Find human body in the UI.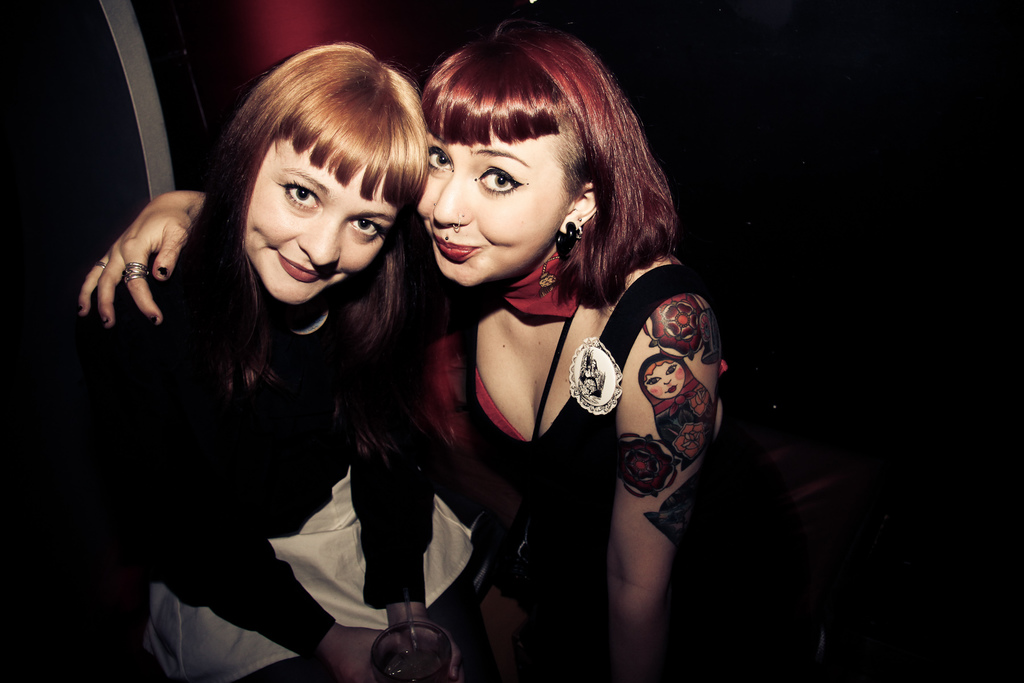
UI element at [80,15,733,682].
